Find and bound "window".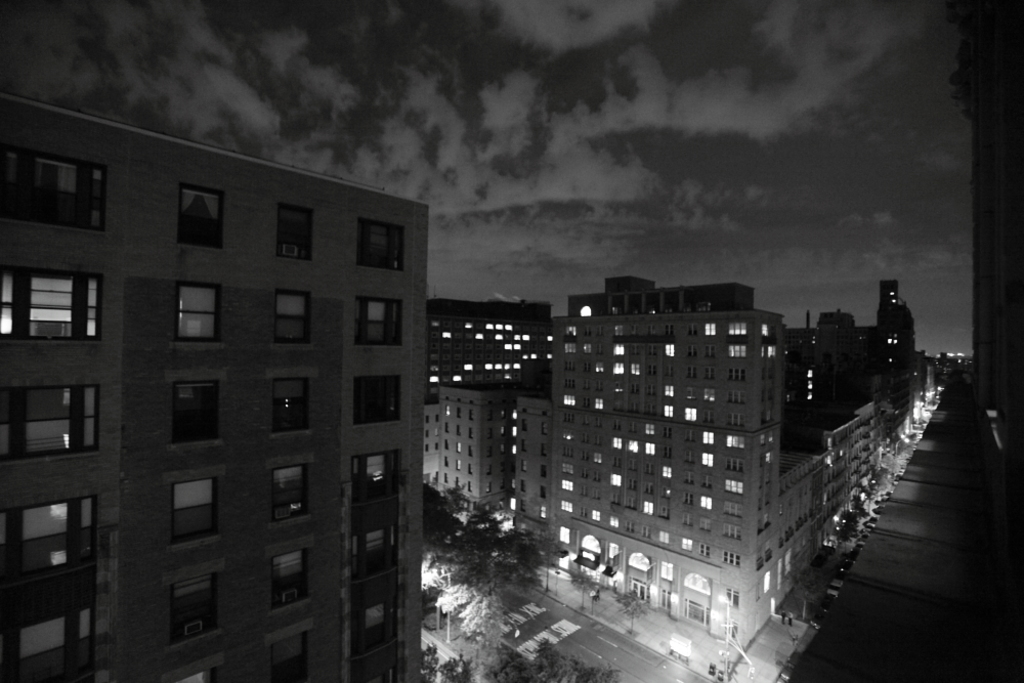
Bound: Rect(272, 378, 317, 436).
